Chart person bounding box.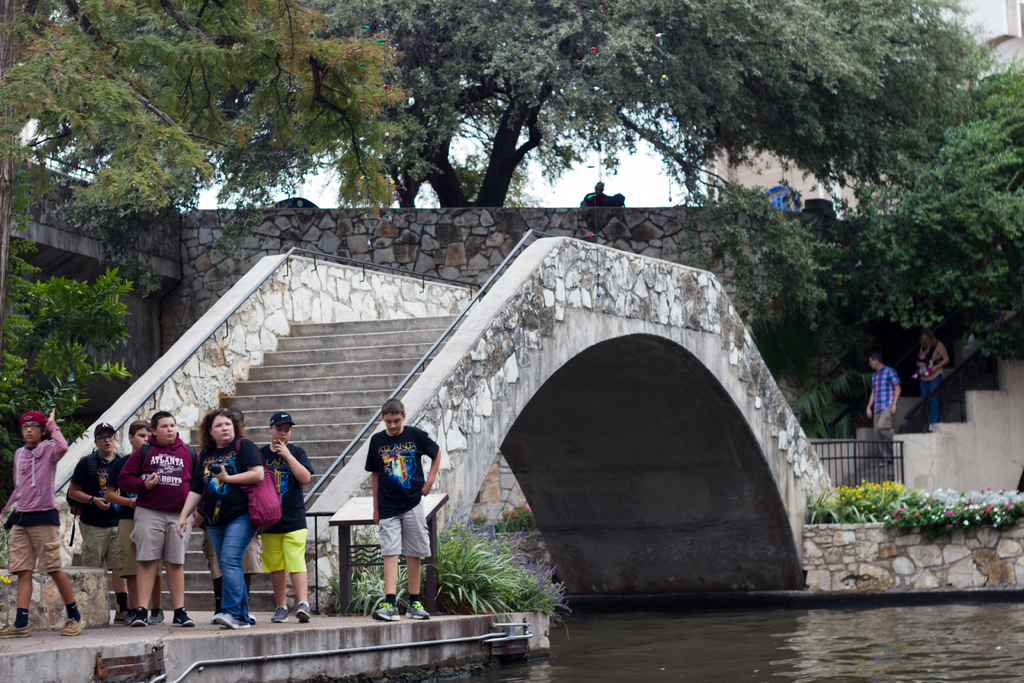
Charted: box(182, 419, 276, 620).
